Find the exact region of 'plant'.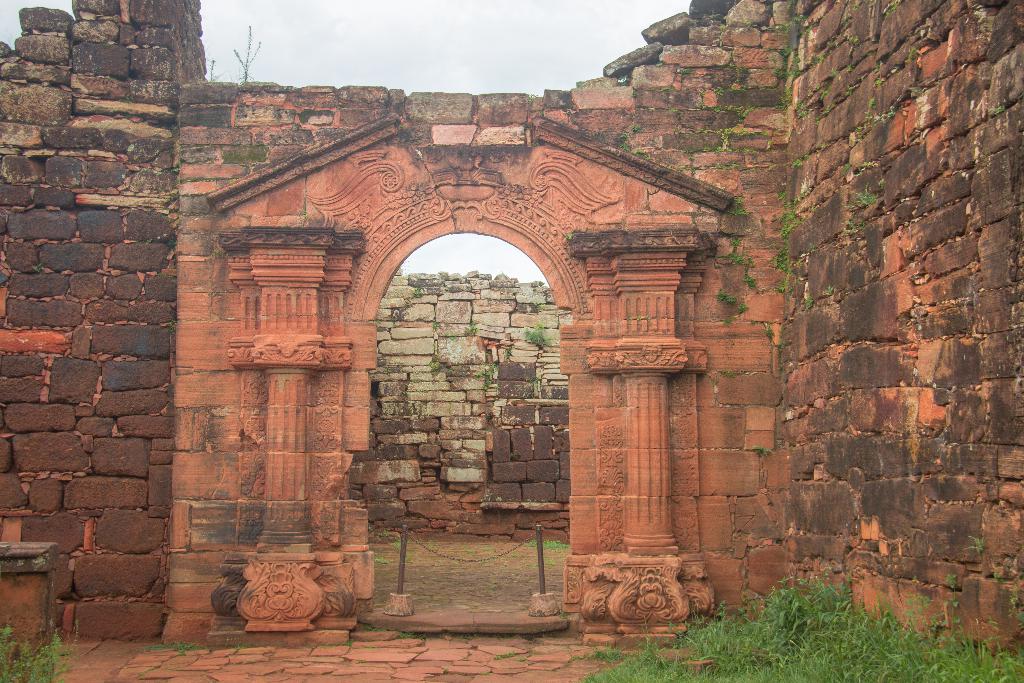
Exact region: locate(764, 329, 772, 340).
